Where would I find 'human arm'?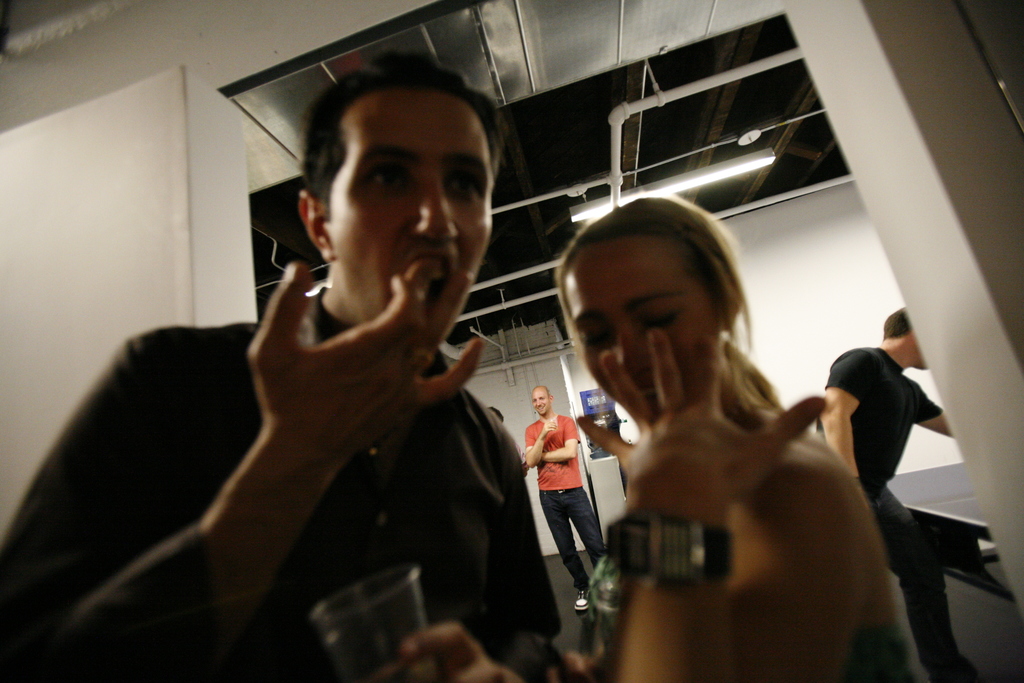
At 391/622/566/682.
